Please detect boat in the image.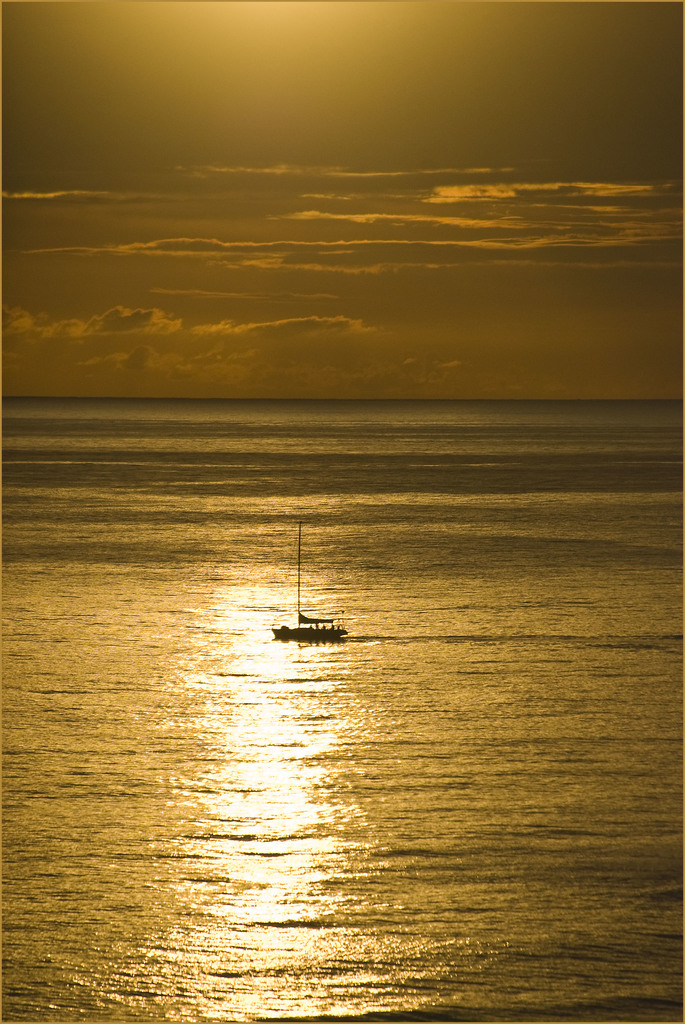
bbox=(274, 528, 346, 644).
